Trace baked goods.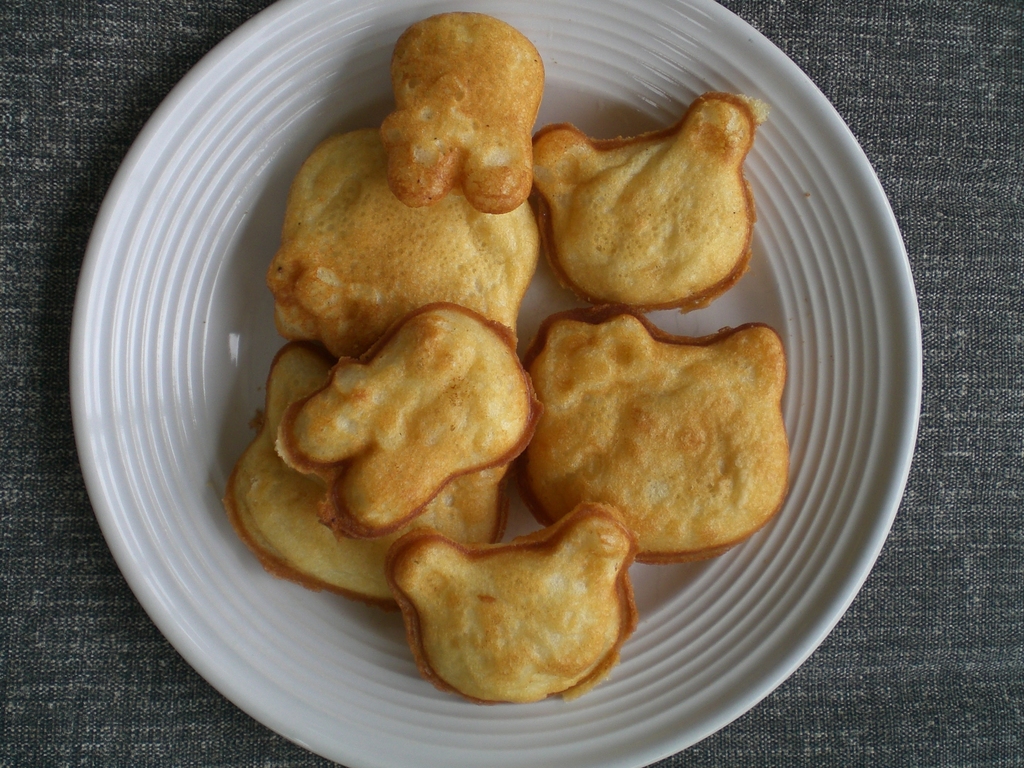
Traced to region(531, 90, 772, 315).
